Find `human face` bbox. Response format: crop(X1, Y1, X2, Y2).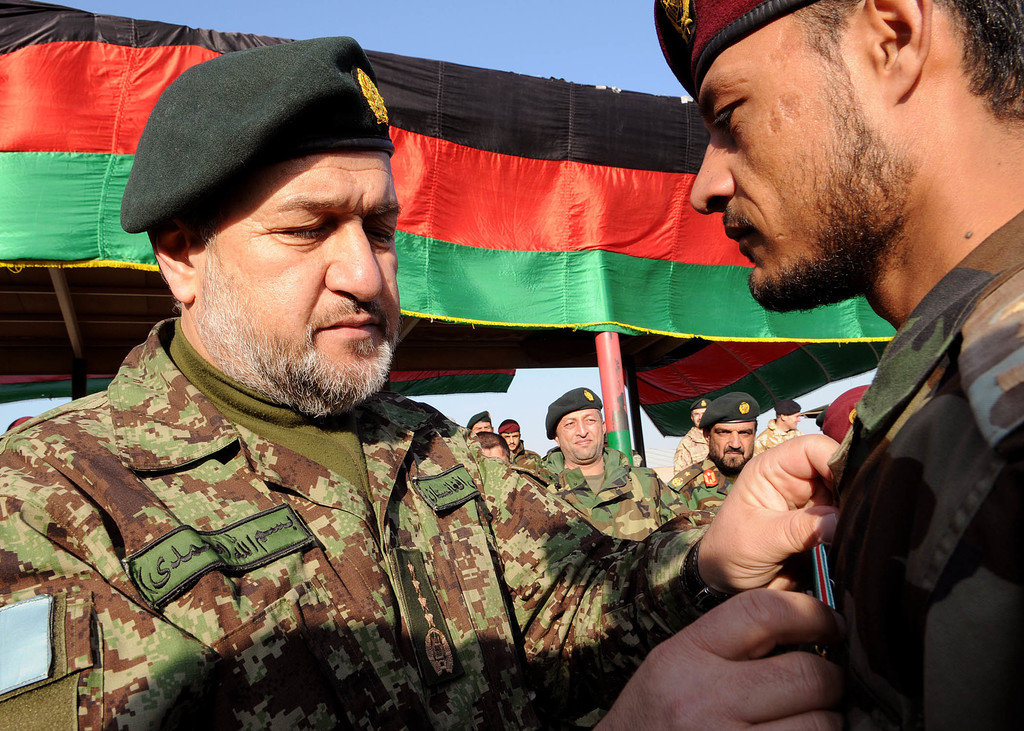
crop(502, 432, 518, 449).
